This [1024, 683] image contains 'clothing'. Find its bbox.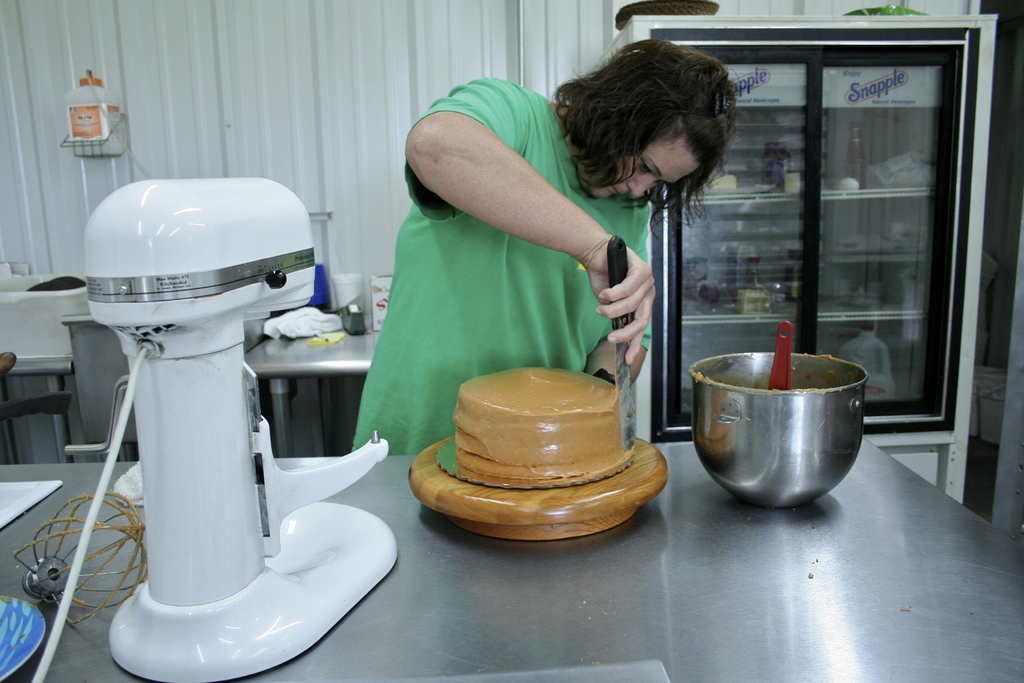
x1=374 y1=90 x2=668 y2=429.
